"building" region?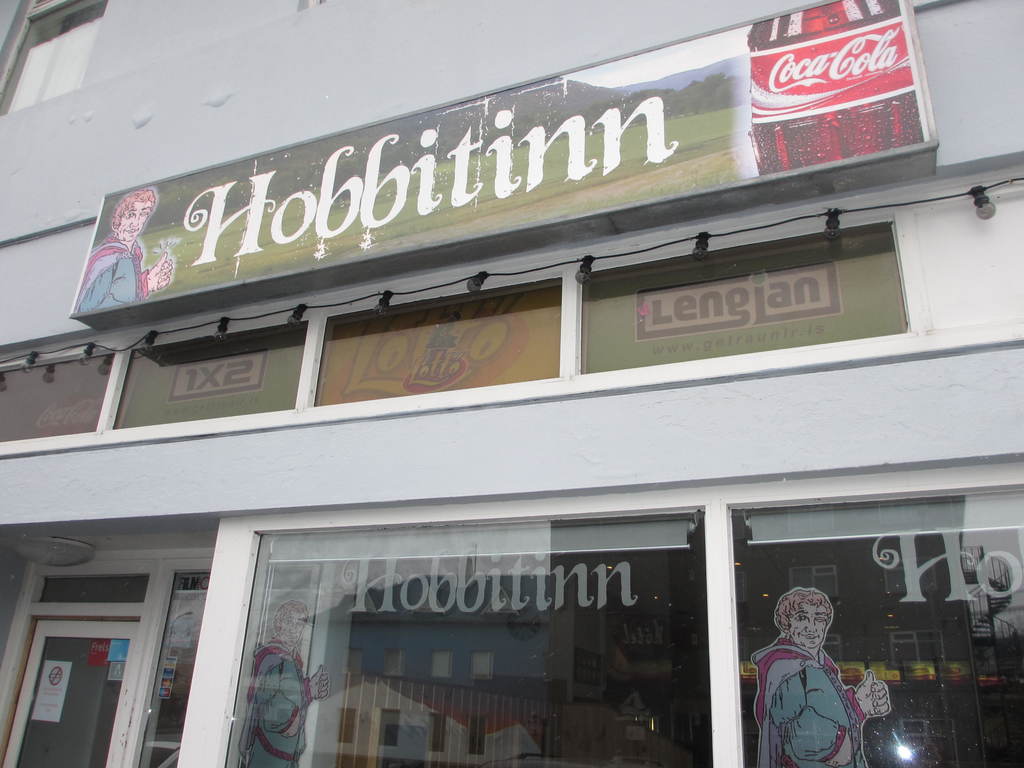
bbox=[0, 0, 1023, 767]
